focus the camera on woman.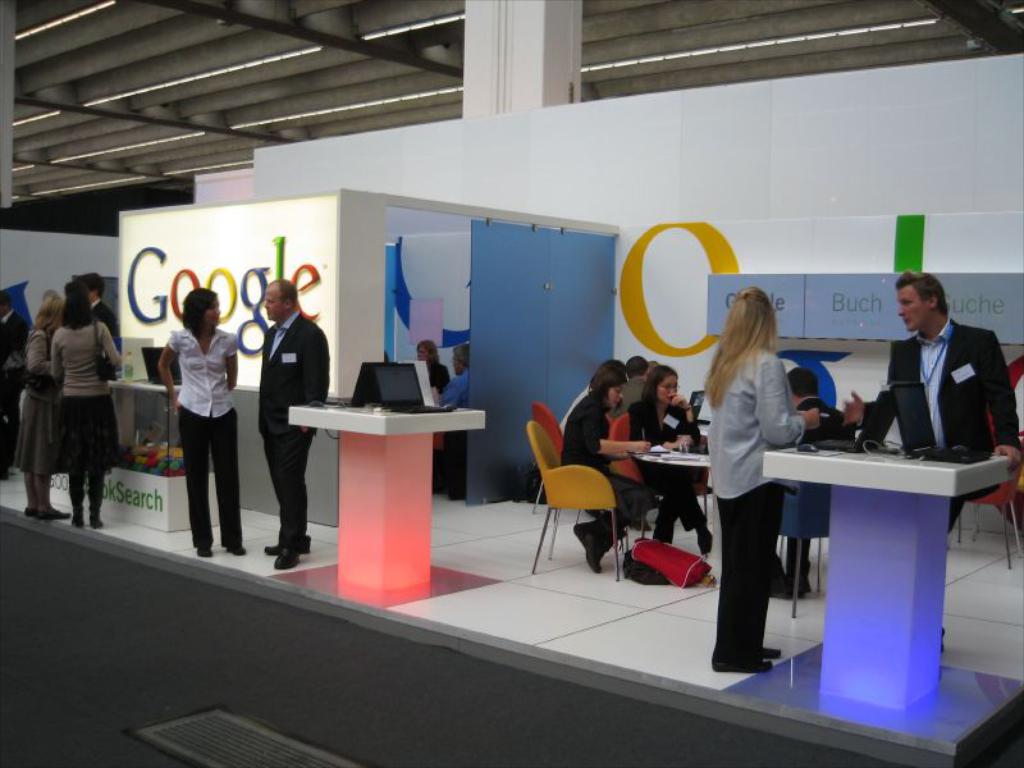
Focus region: 50, 288, 120, 521.
